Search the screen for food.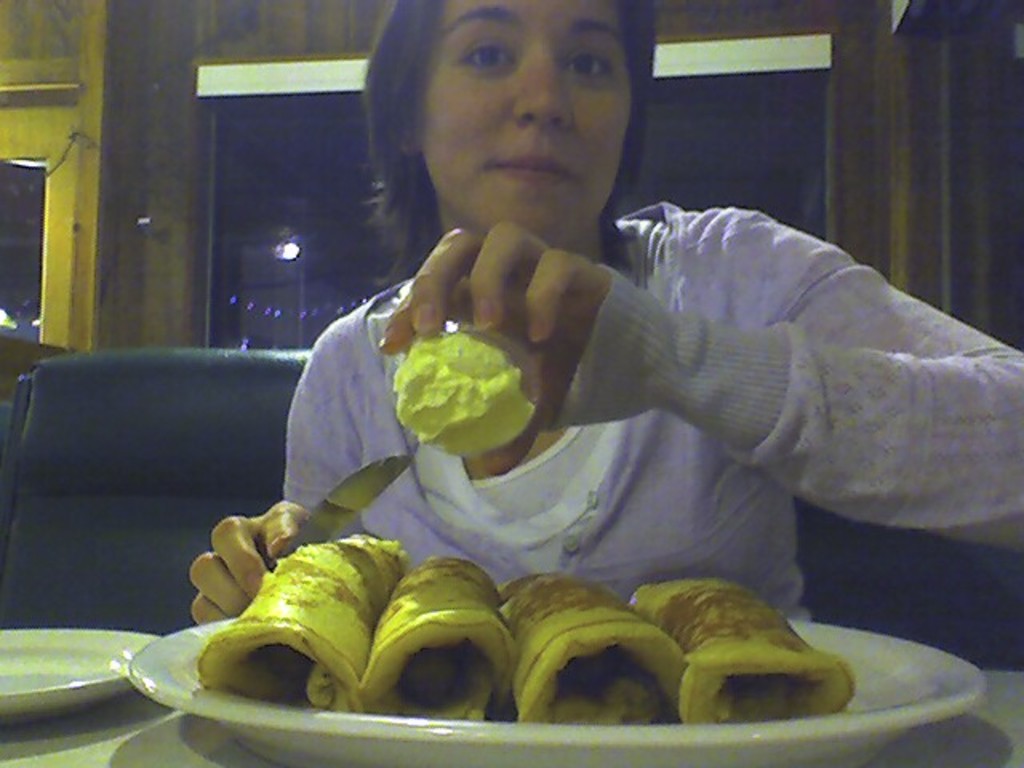
Found at bbox=[389, 307, 538, 445].
